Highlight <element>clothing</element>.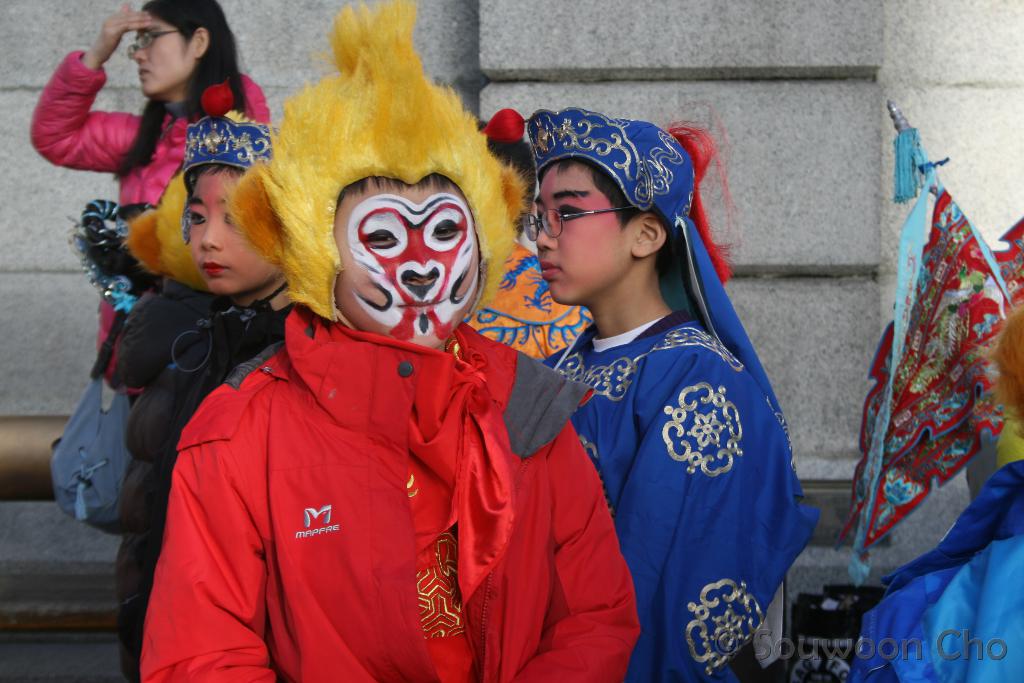
Highlighted region: bbox(521, 323, 824, 682).
